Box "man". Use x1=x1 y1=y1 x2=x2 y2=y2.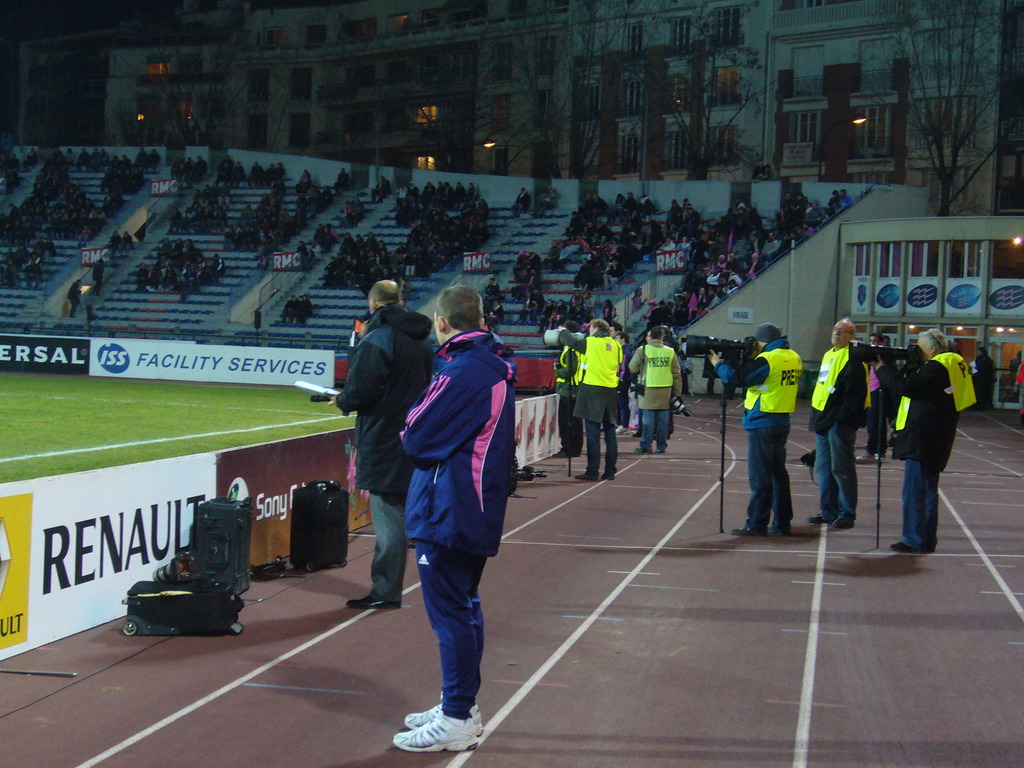
x1=540 y1=297 x2=556 y2=331.
